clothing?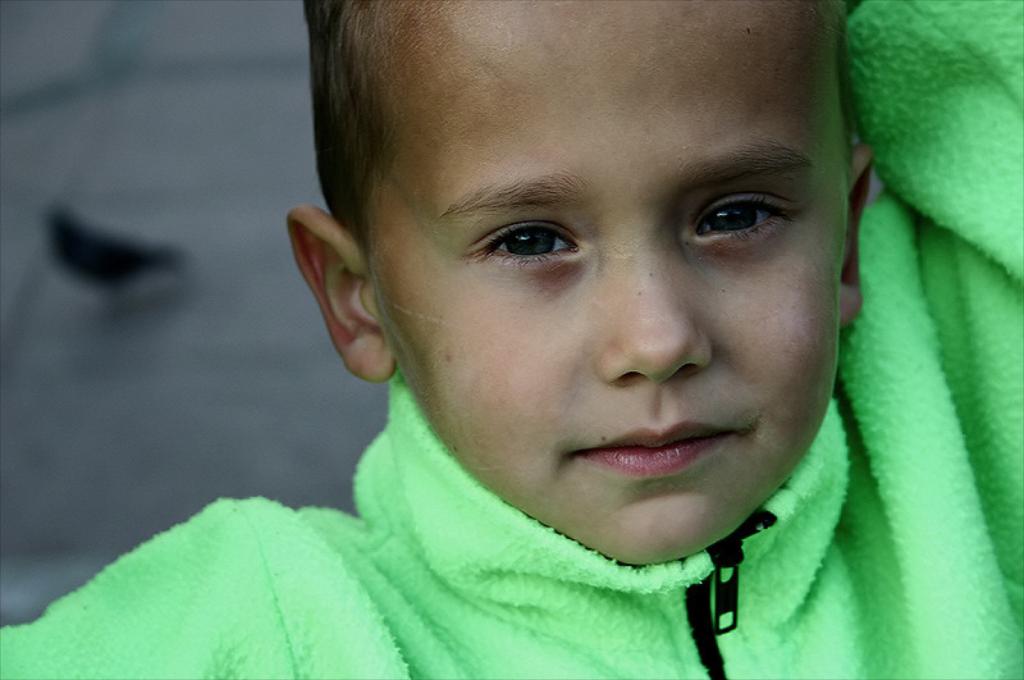
0:0:1023:679
